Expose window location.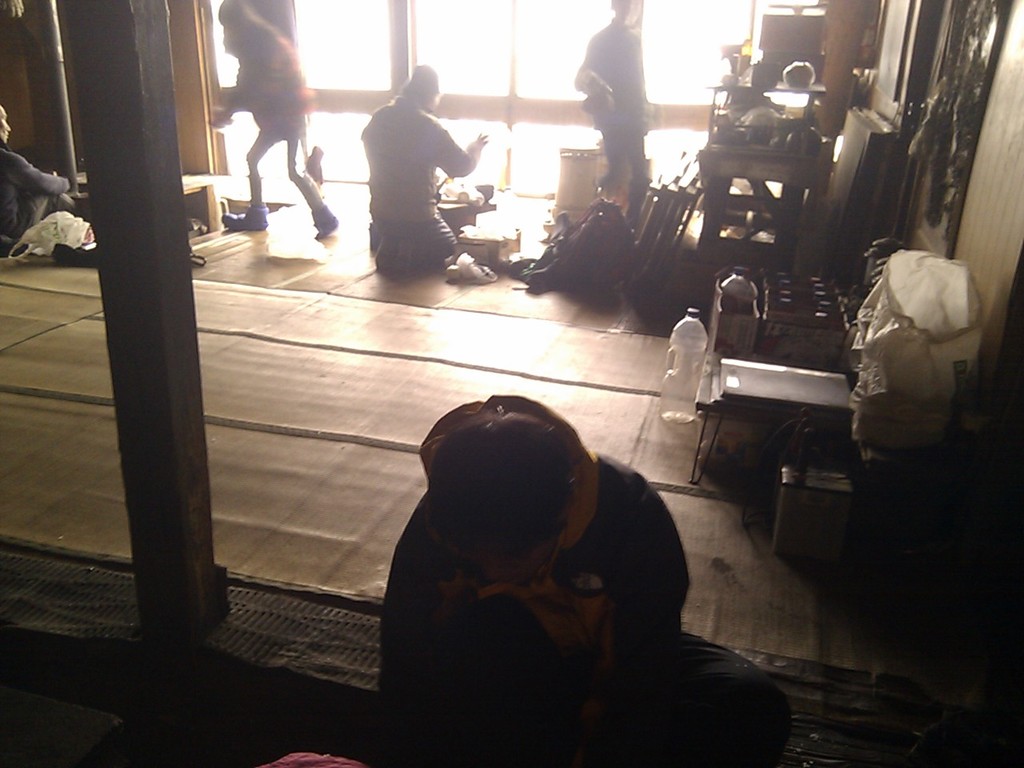
Exposed at {"left": 402, "top": 0, "right": 818, "bottom": 194}.
